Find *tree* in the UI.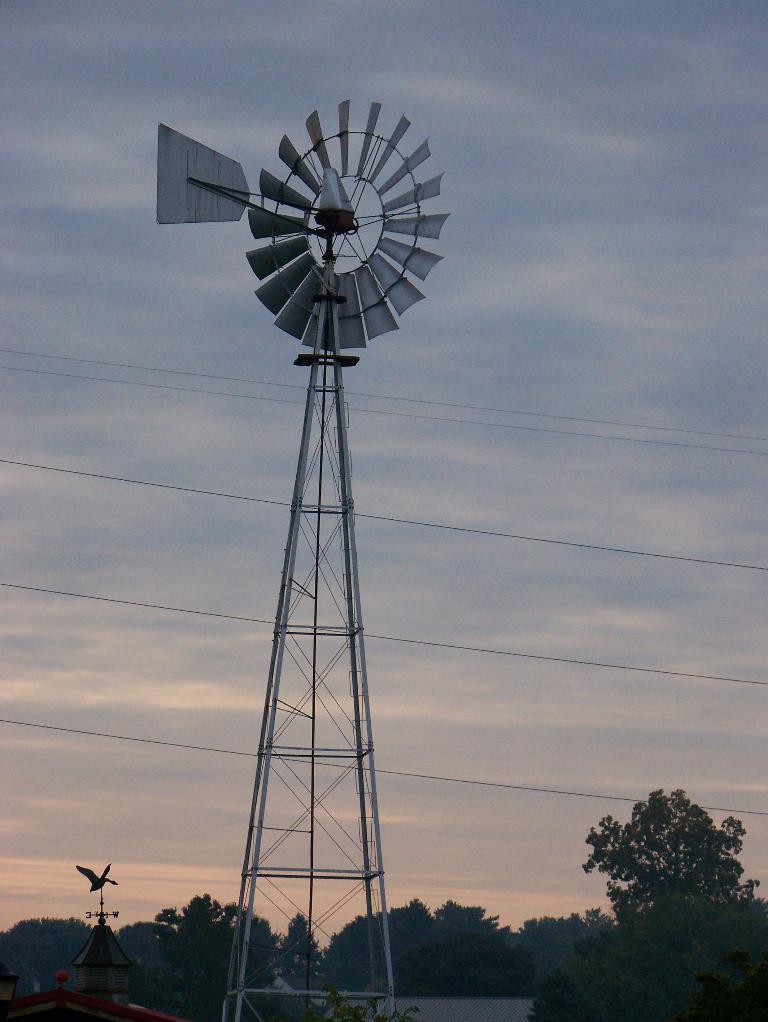
UI element at {"left": 0, "top": 910, "right": 112, "bottom": 996}.
